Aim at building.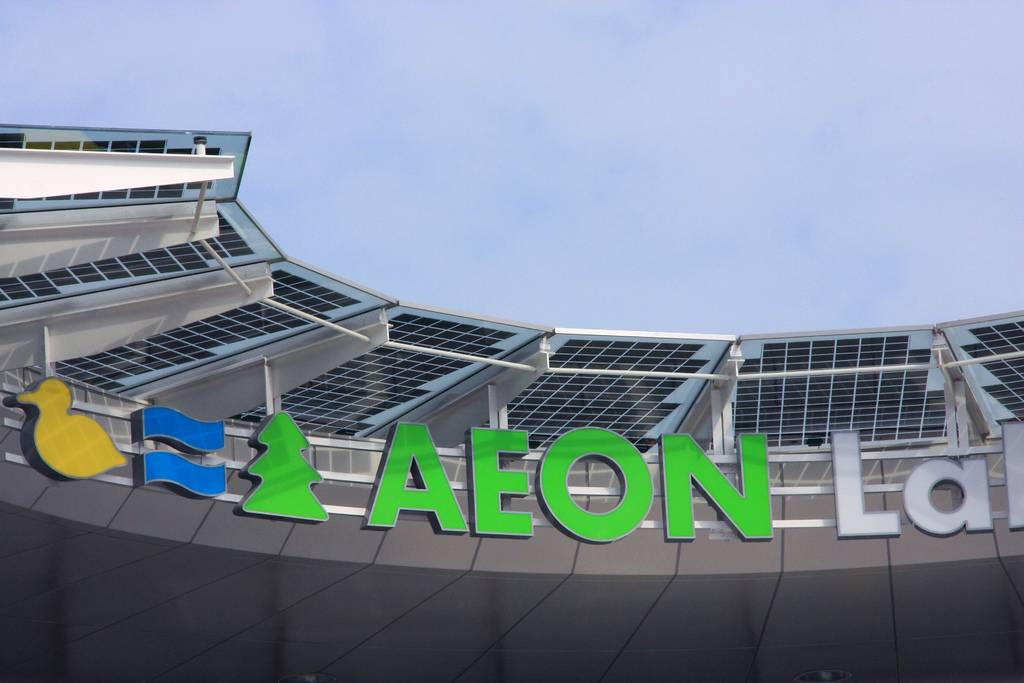
Aimed at Rect(0, 133, 1022, 682).
